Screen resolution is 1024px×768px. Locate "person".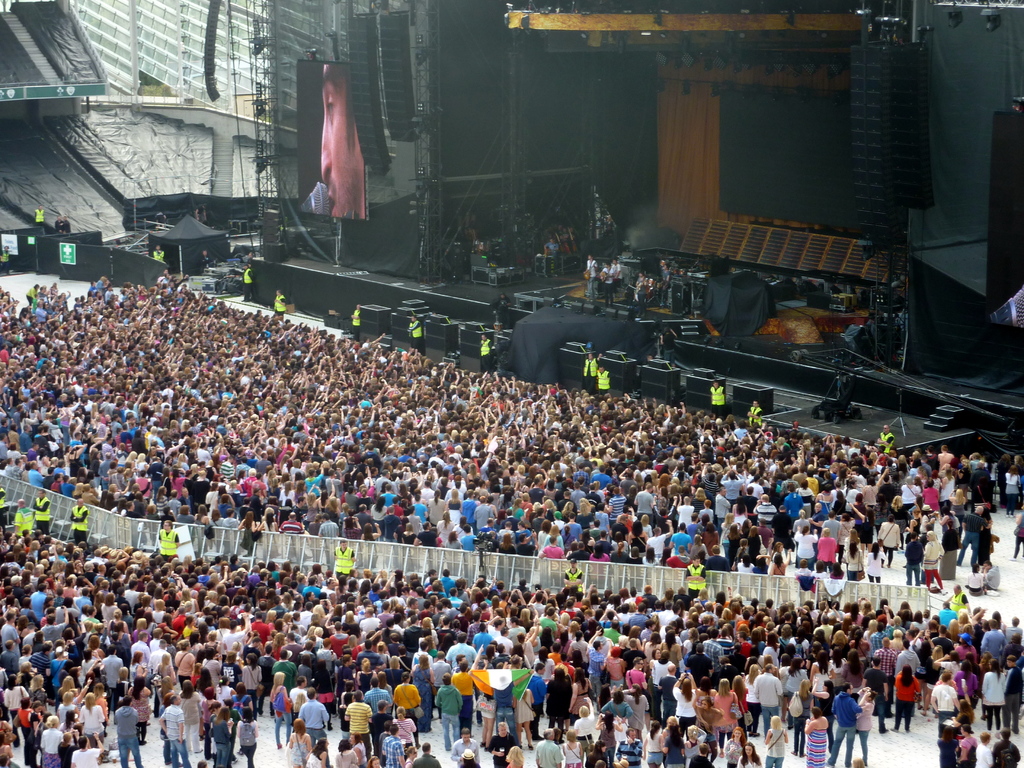
bbox=(153, 516, 179, 555).
